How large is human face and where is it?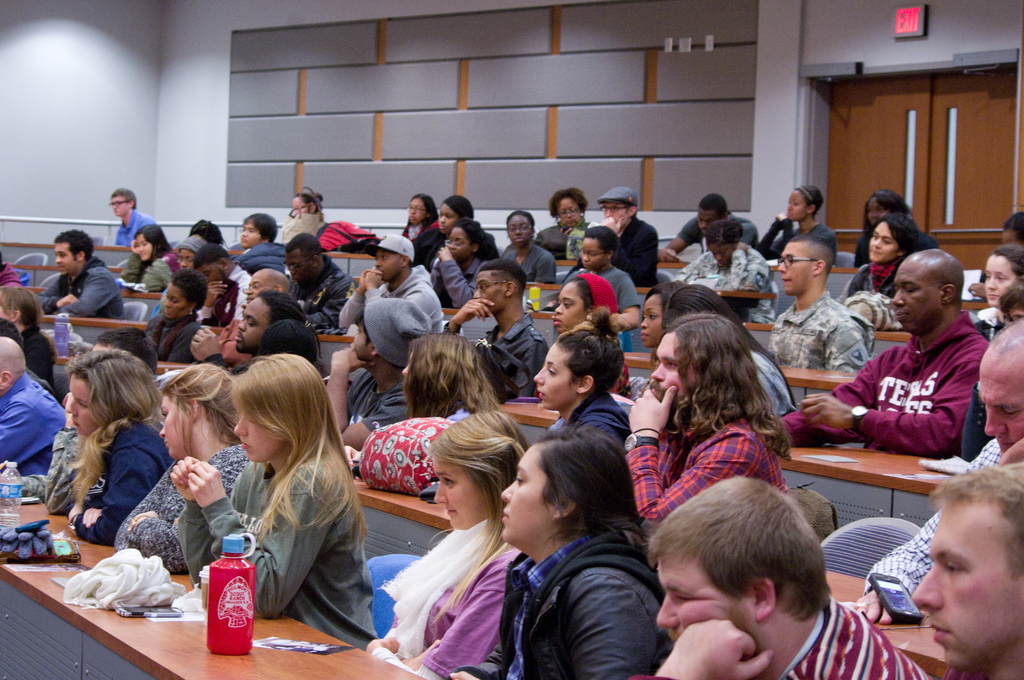
Bounding box: 164, 284, 187, 317.
